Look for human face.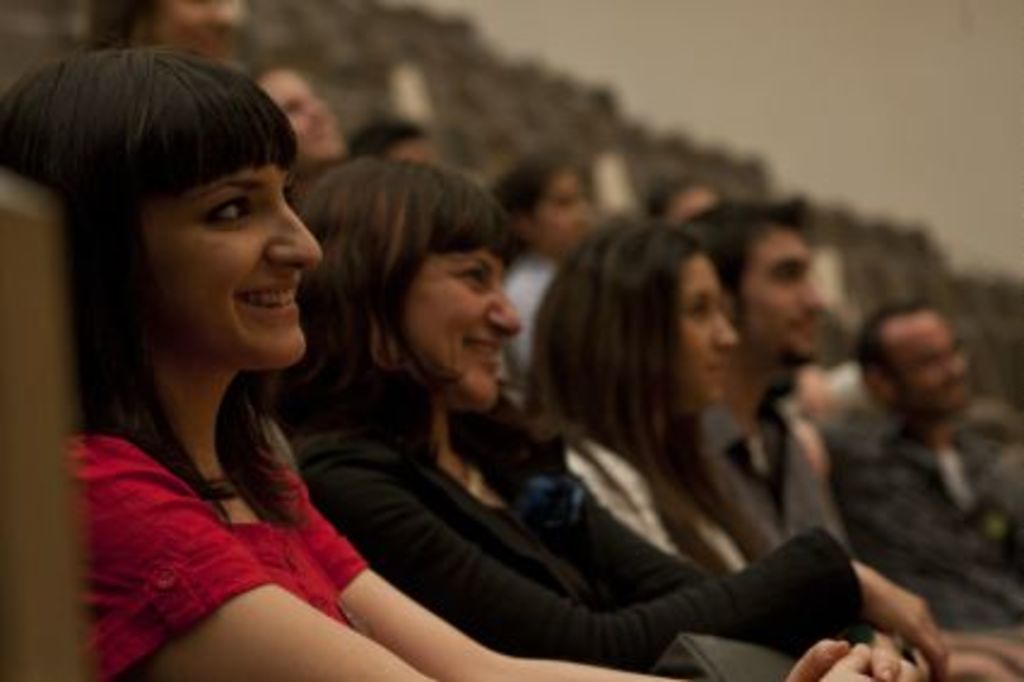
Found: bbox=(679, 258, 735, 407).
